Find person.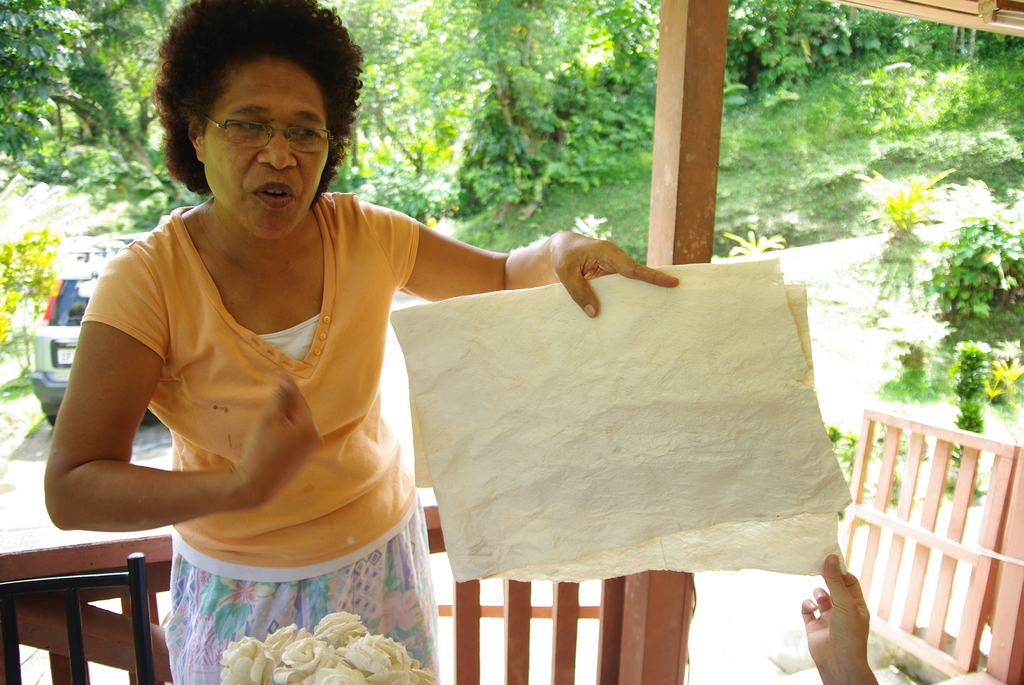
BBox(44, 0, 682, 684).
